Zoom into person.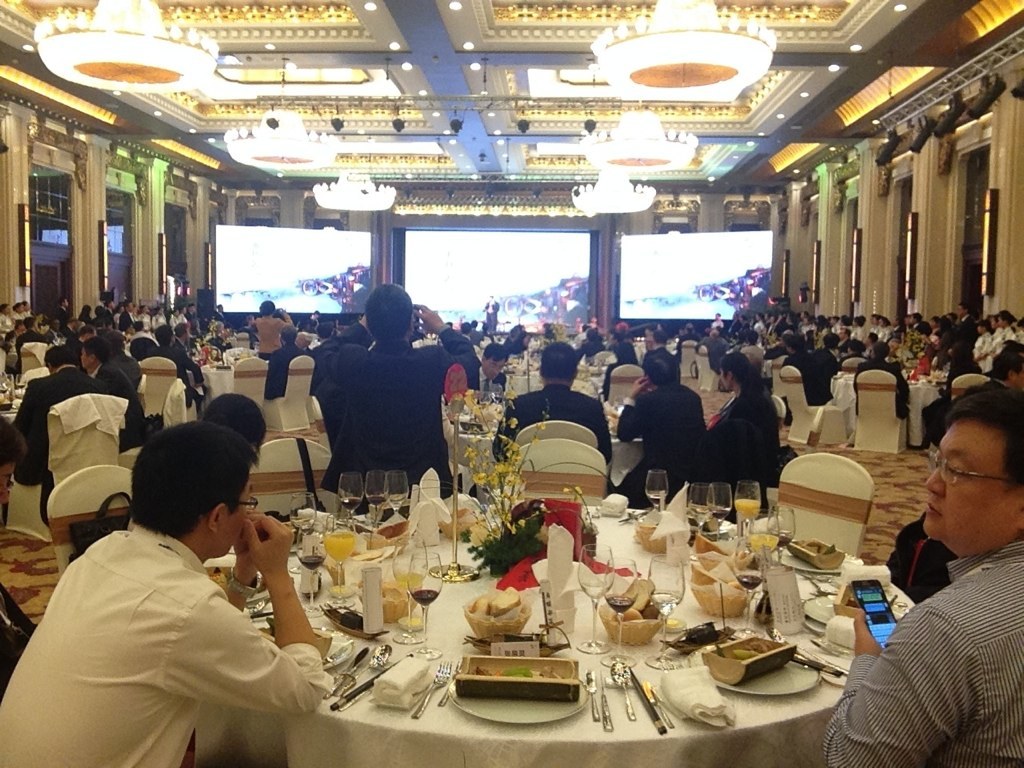
Zoom target: bbox(0, 309, 8, 344).
